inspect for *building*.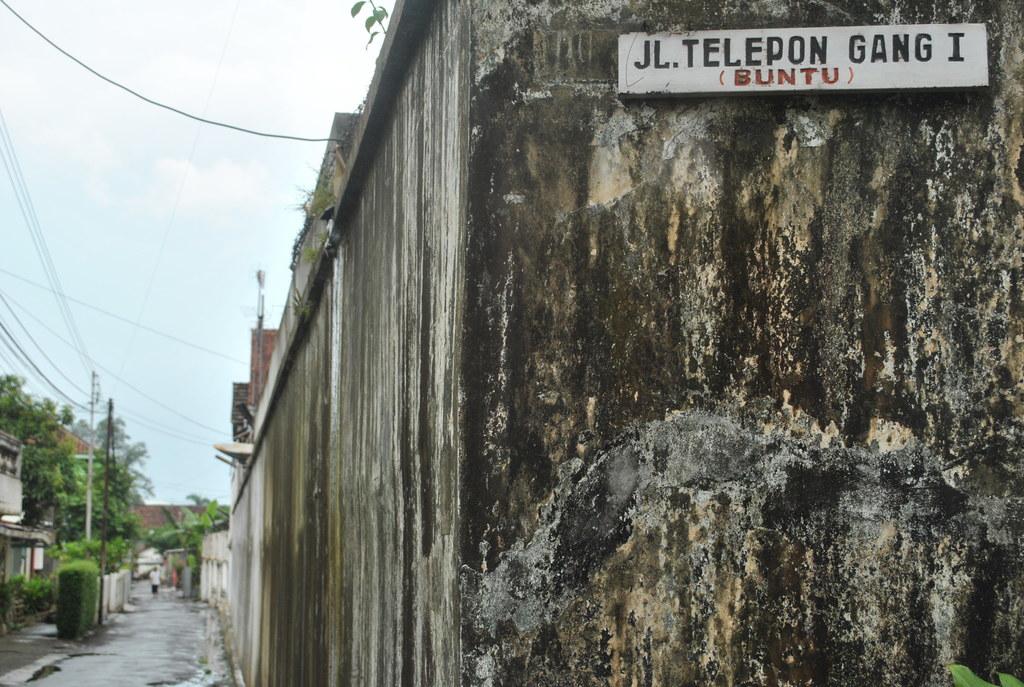
Inspection: 0:430:49:629.
